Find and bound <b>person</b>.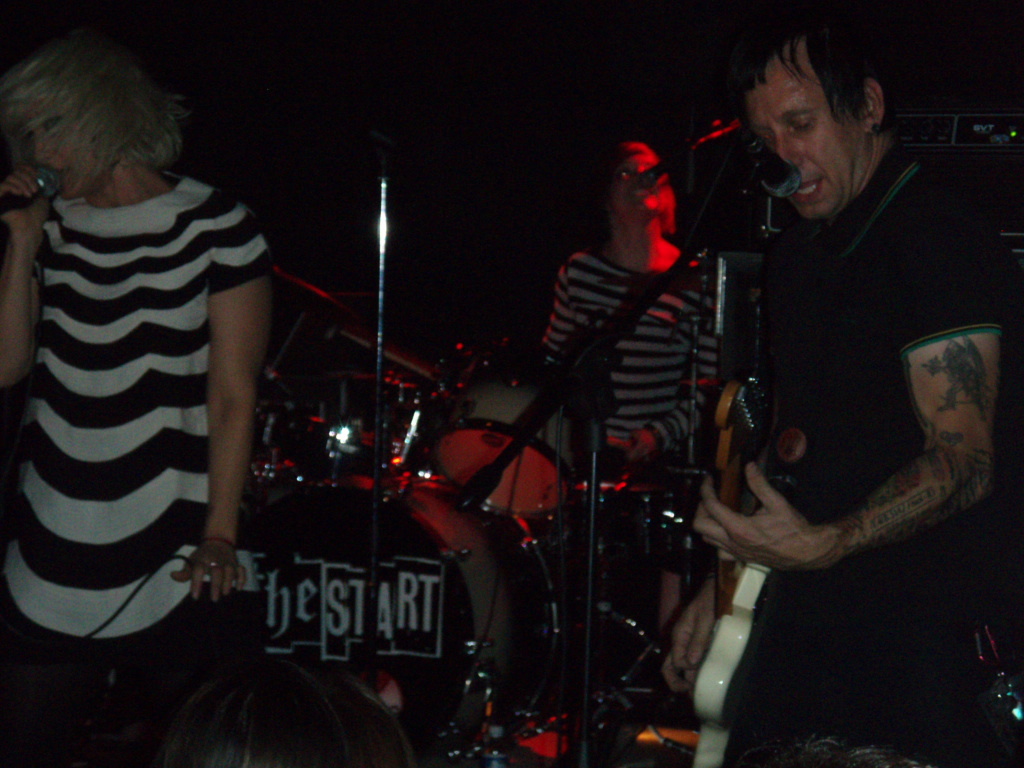
Bound: x1=1, y1=23, x2=252, y2=767.
